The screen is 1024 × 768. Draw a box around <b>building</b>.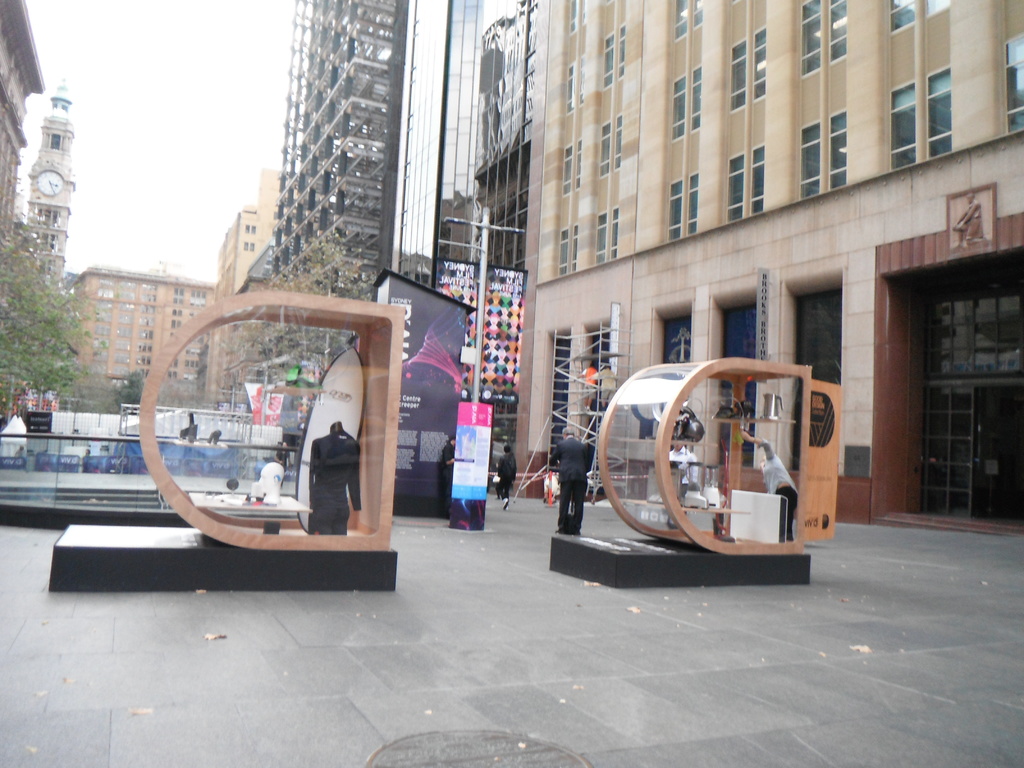
(0,0,48,278).
